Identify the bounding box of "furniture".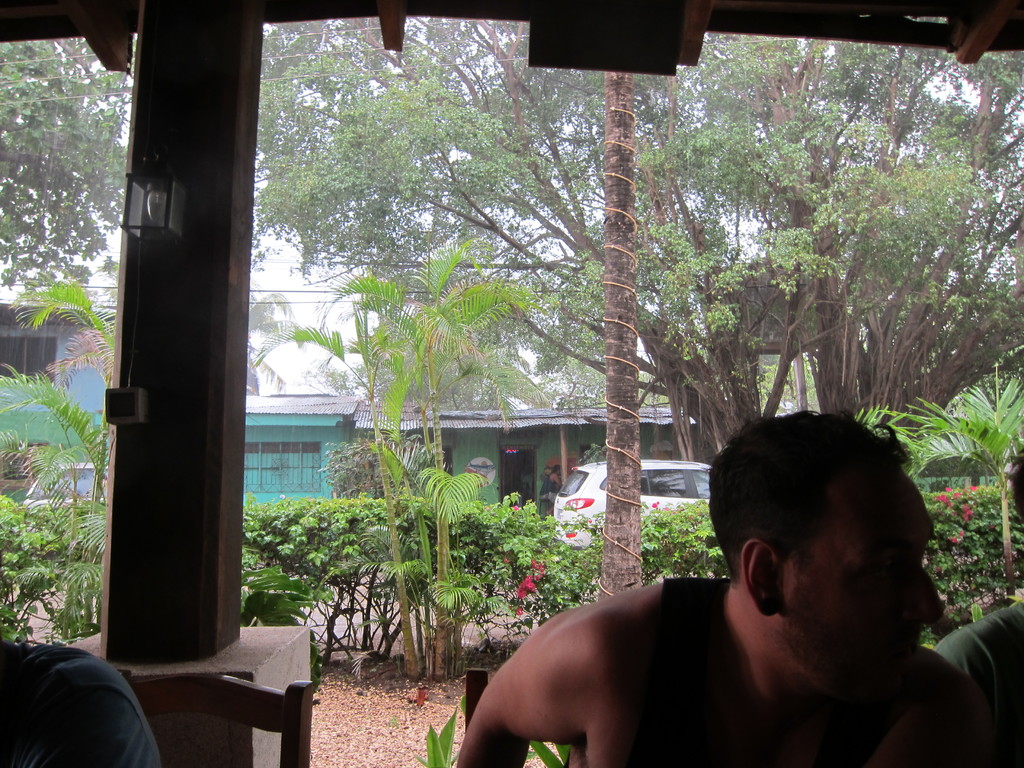
l=116, t=675, r=317, b=767.
